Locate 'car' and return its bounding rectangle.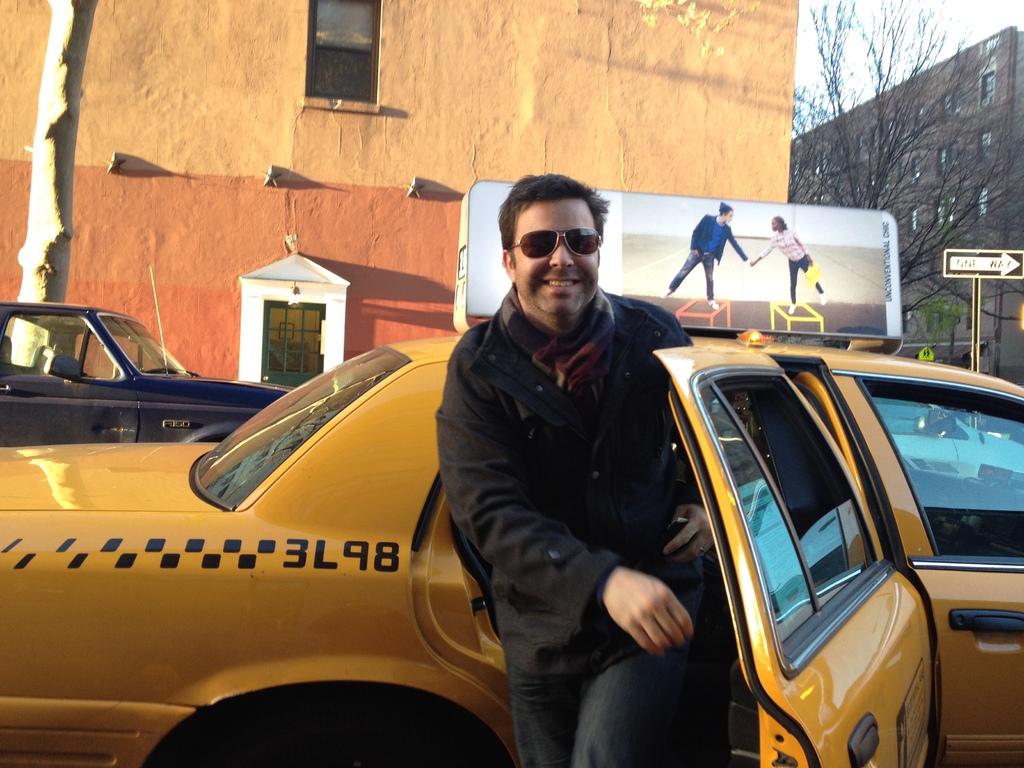
{"x1": 0, "y1": 329, "x2": 1023, "y2": 767}.
